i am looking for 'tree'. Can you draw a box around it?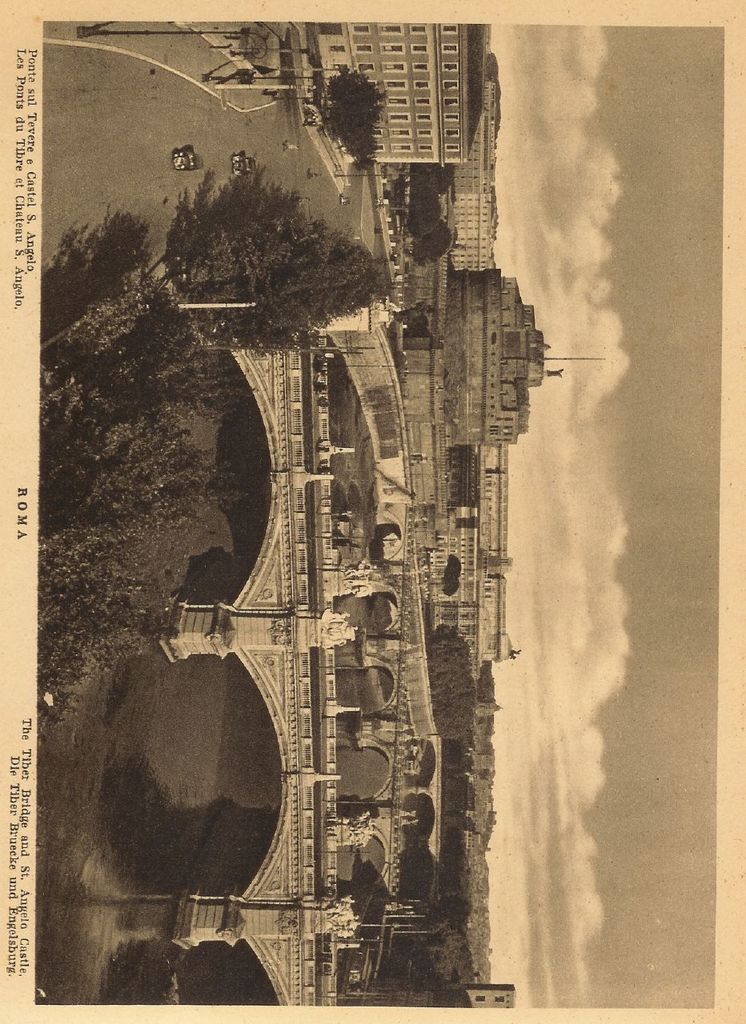
Sure, the bounding box is (left=130, top=150, right=374, bottom=326).
